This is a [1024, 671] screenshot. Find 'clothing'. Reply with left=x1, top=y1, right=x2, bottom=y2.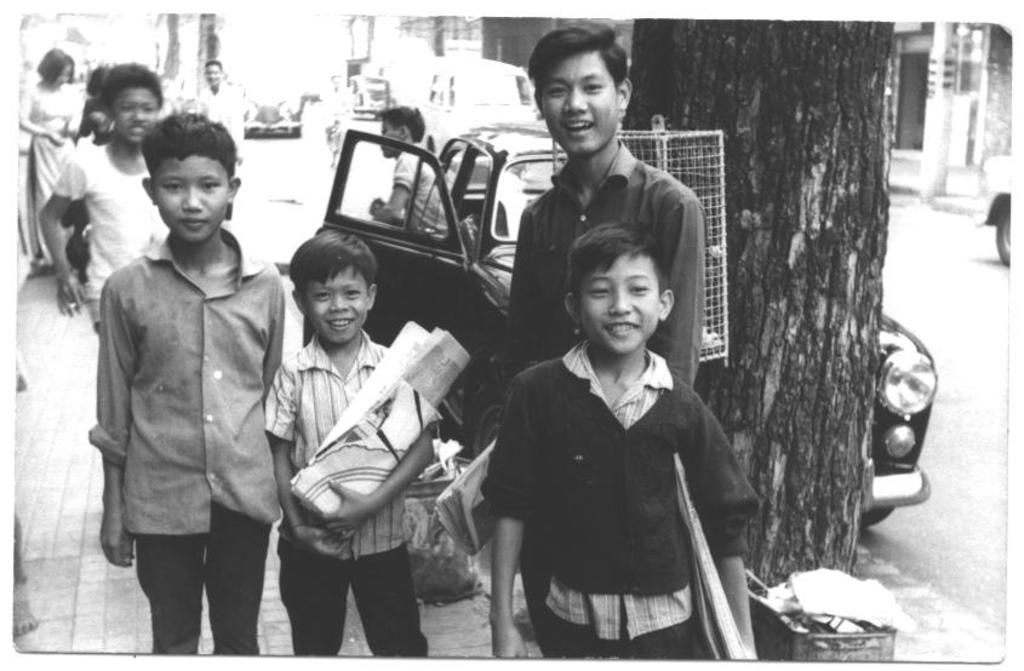
left=199, top=74, right=251, bottom=162.
